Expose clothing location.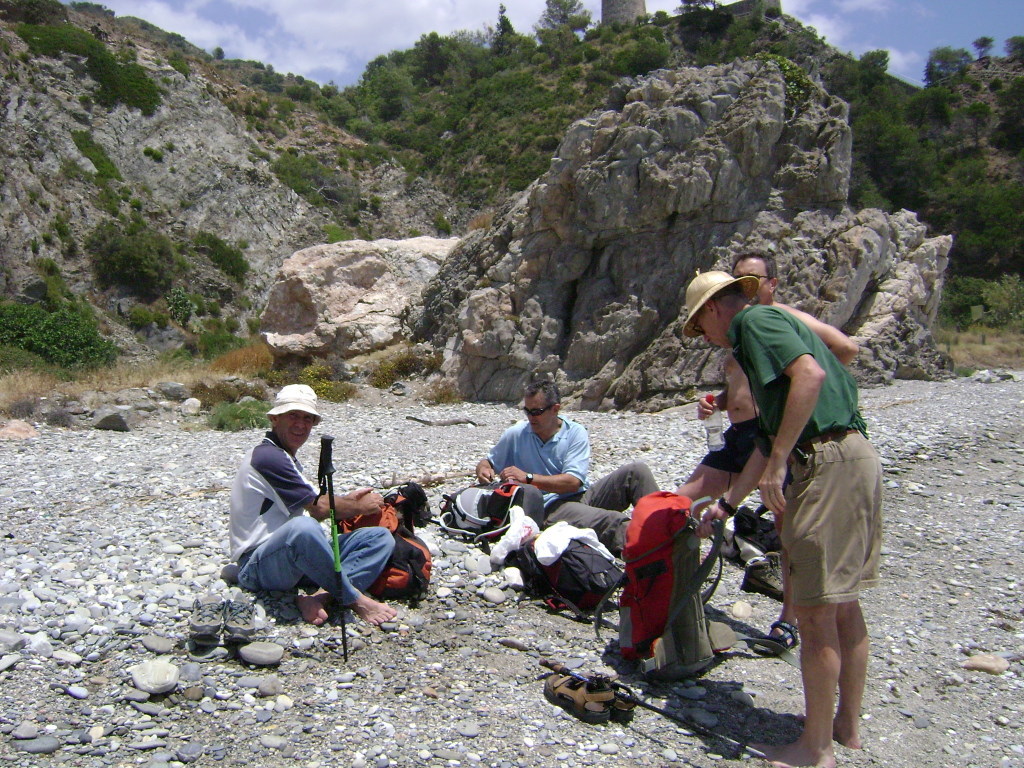
Exposed at 699/416/758/476.
